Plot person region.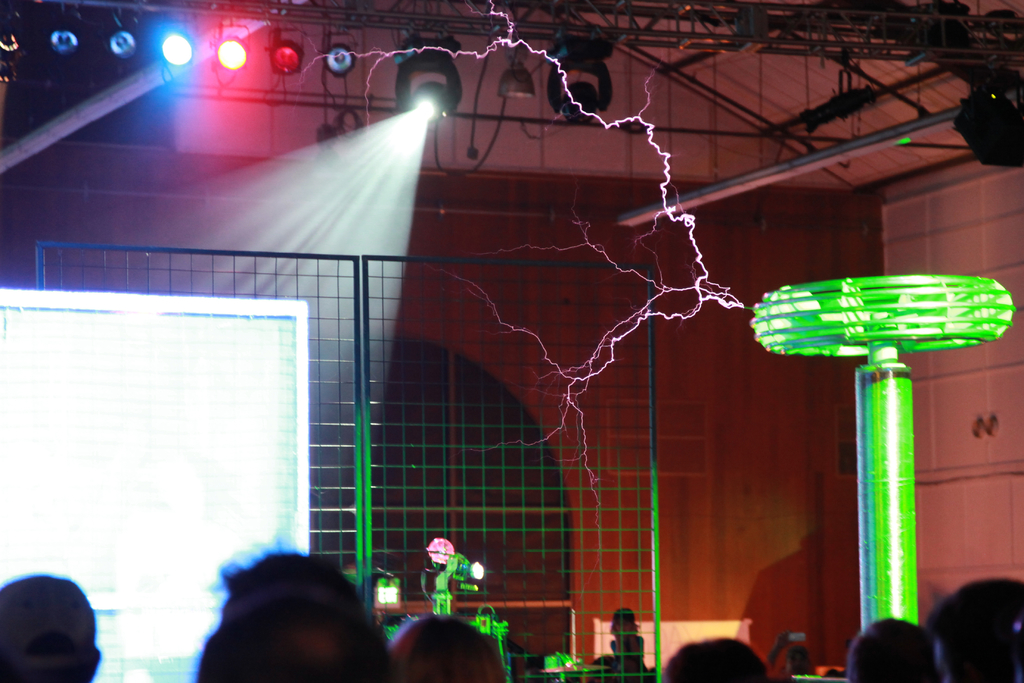
Plotted at locate(194, 545, 399, 682).
